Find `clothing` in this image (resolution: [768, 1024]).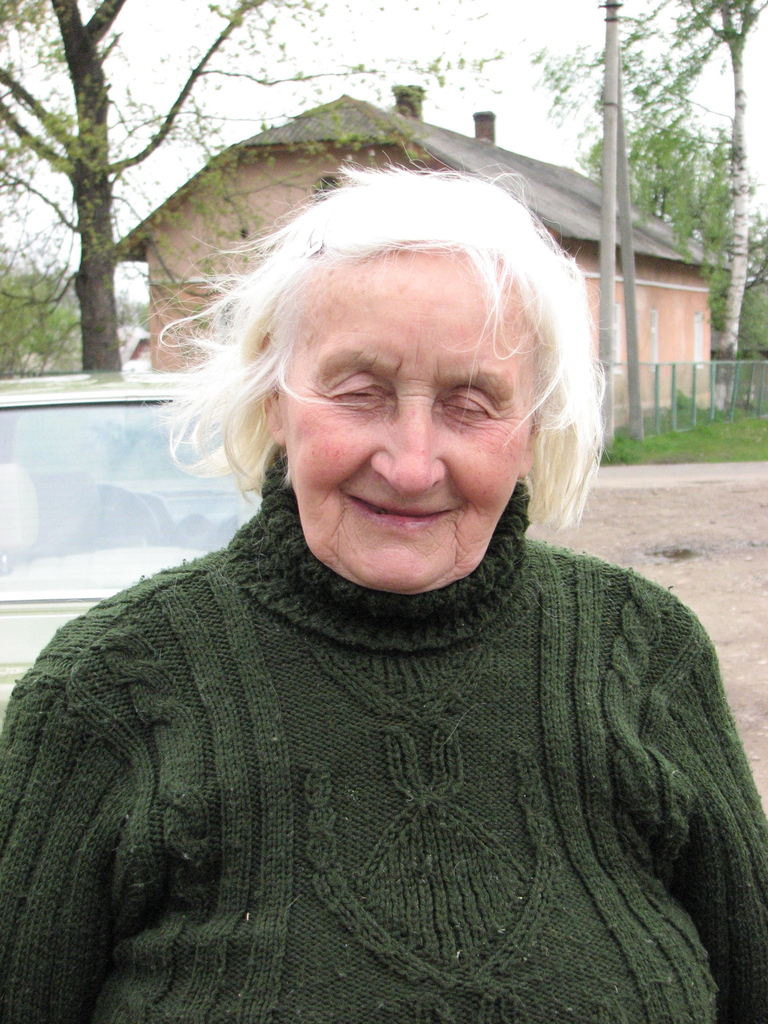
x1=31, y1=491, x2=766, y2=1010.
